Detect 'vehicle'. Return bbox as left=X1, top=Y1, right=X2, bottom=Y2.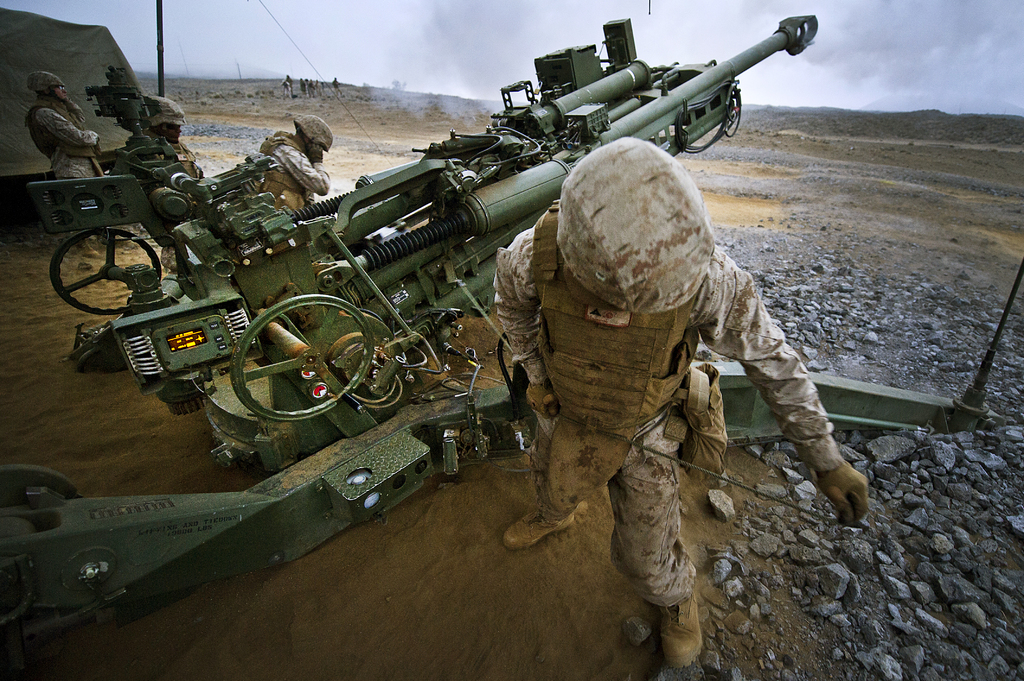
left=15, top=65, right=1016, bottom=651.
